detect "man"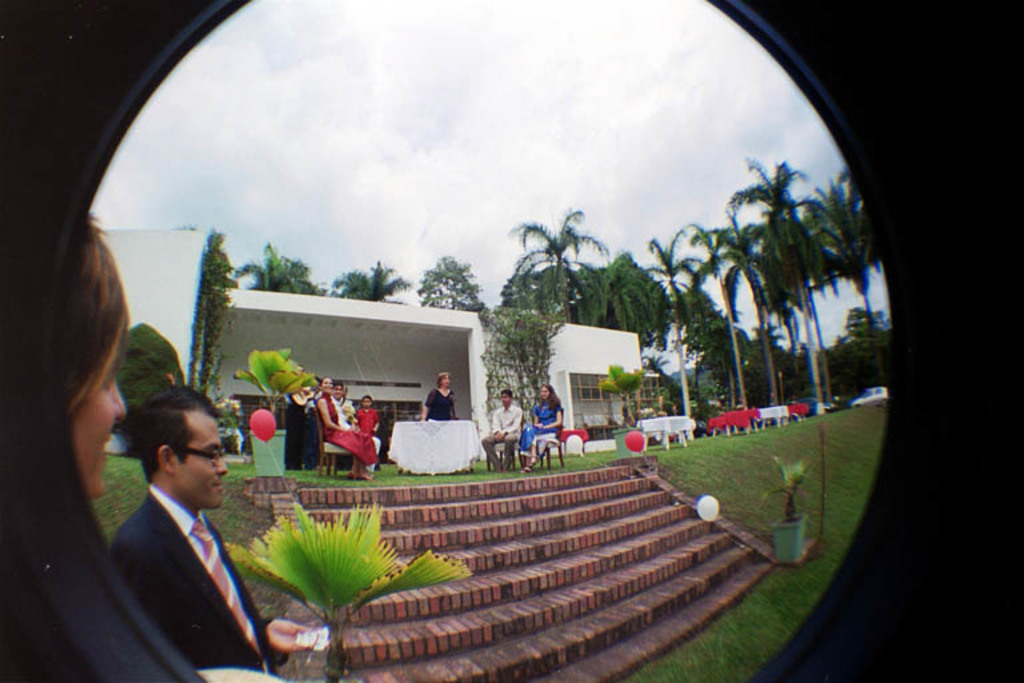
[325,380,356,422]
